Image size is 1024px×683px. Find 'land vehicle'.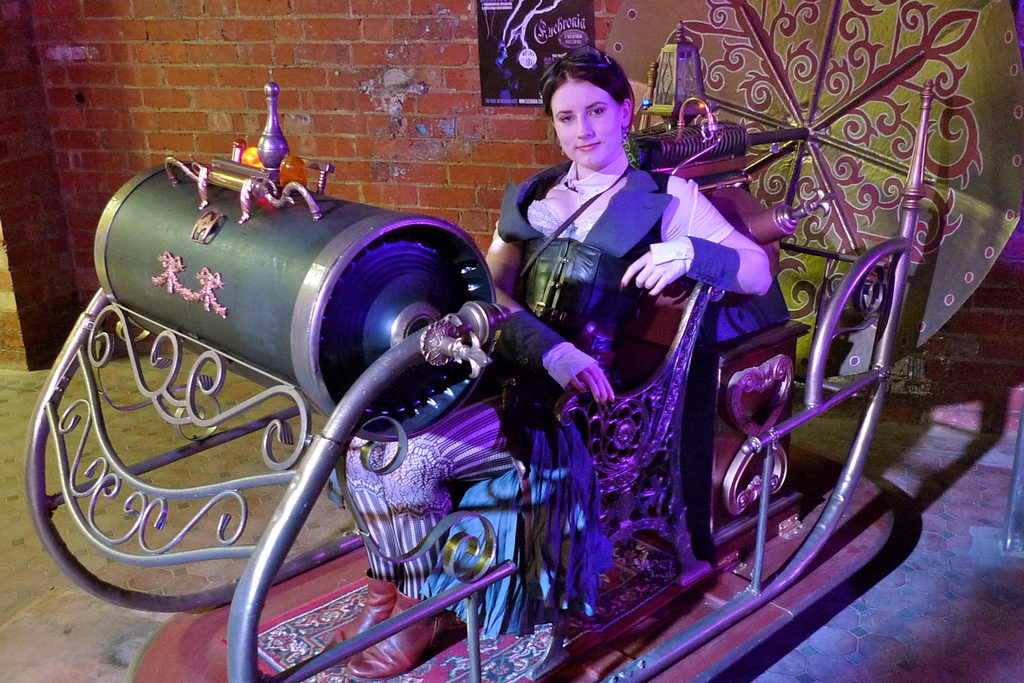
l=4, t=67, r=1023, b=682.
